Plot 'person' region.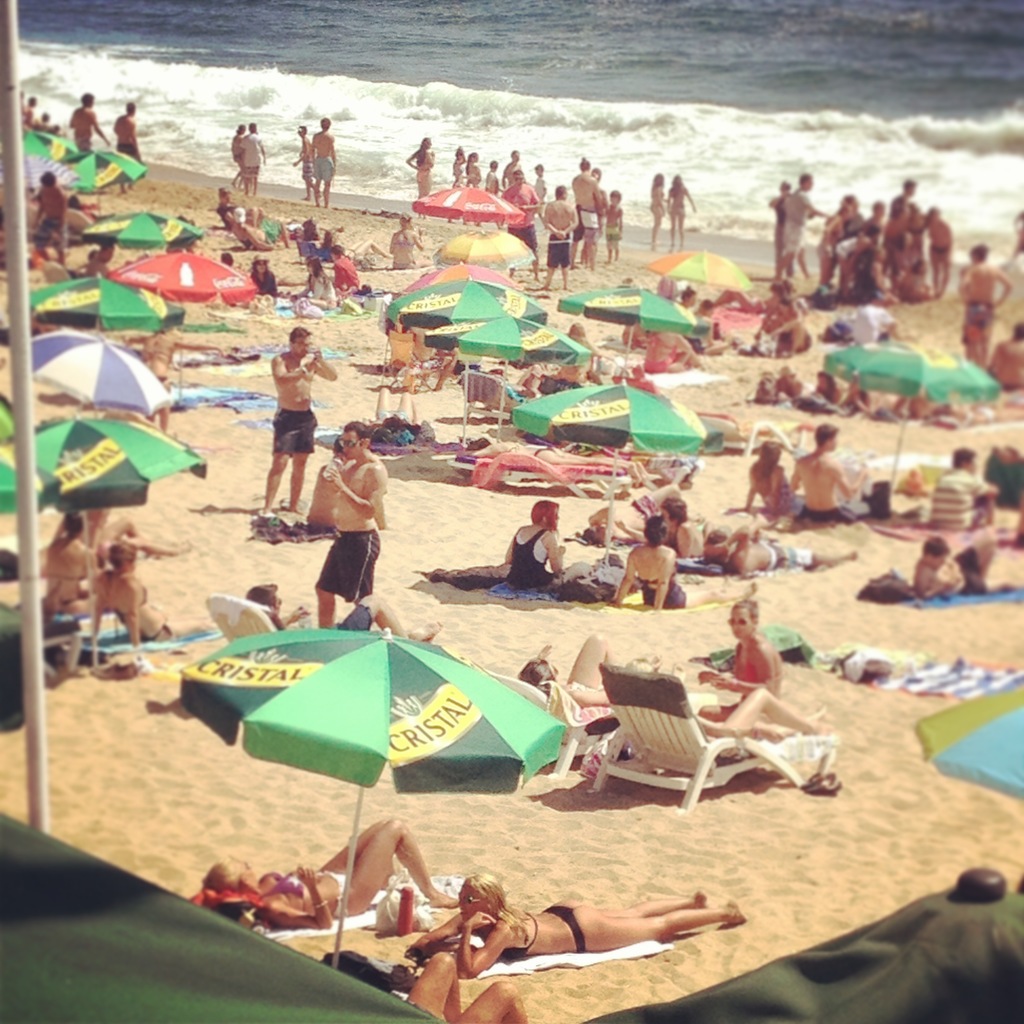
Plotted at <box>640,659,831,776</box>.
